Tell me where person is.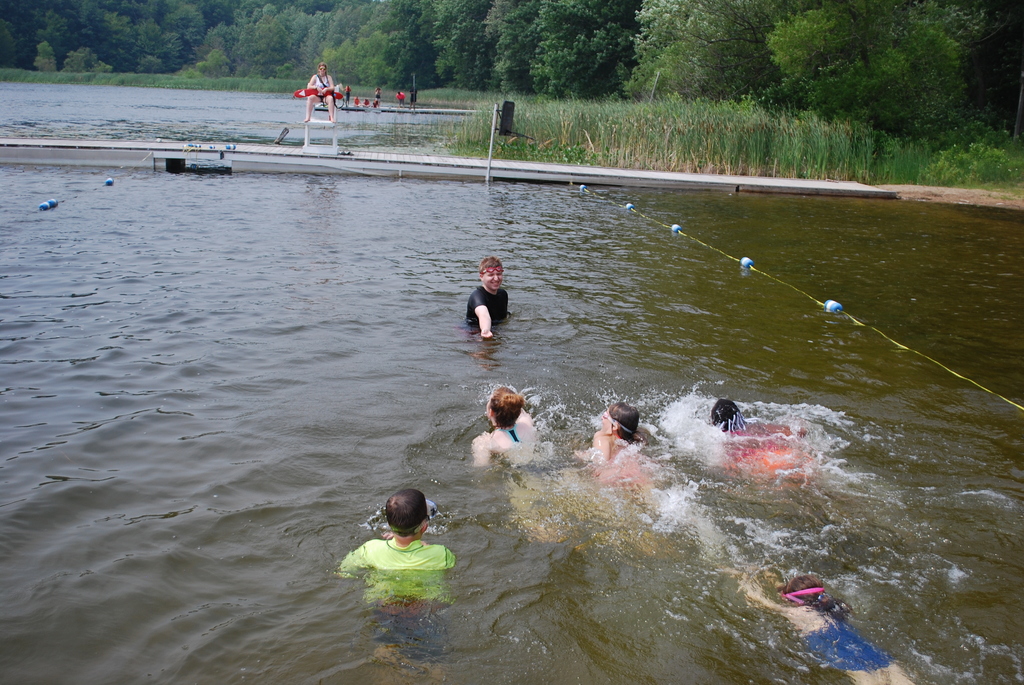
person is at Rect(461, 252, 513, 340).
